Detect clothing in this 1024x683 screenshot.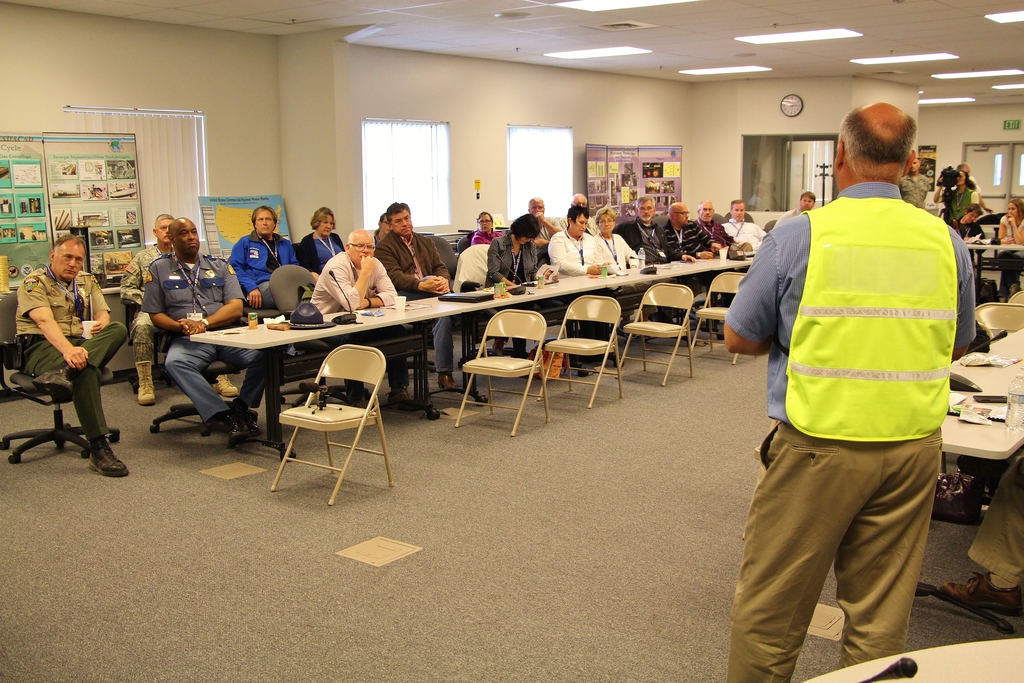
Detection: x1=10 y1=261 x2=123 y2=466.
